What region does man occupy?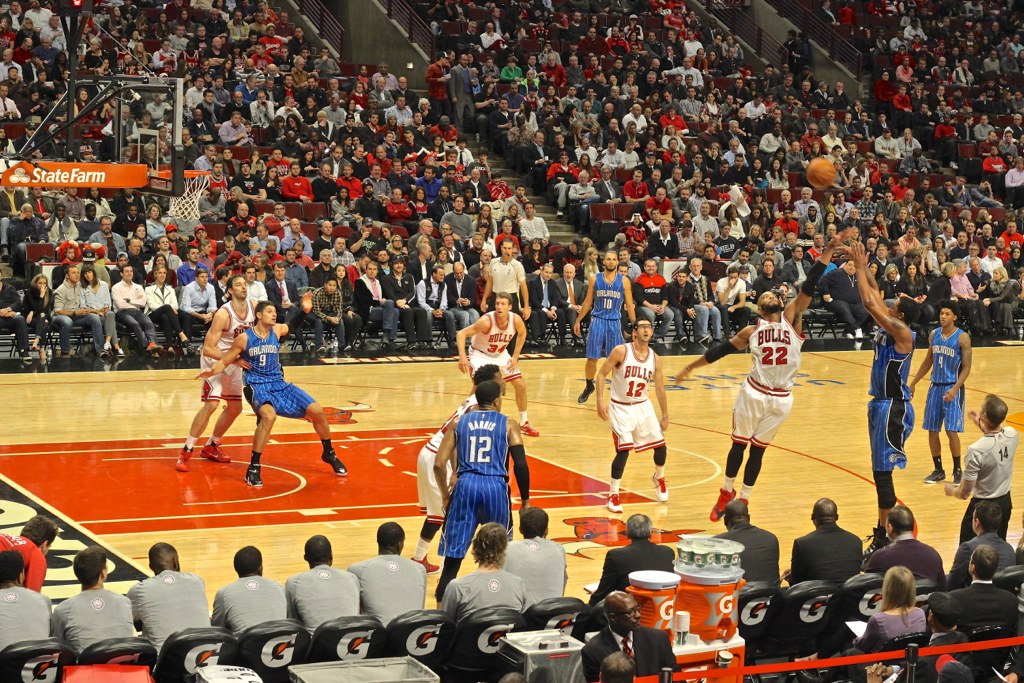
select_region(776, 205, 802, 236).
